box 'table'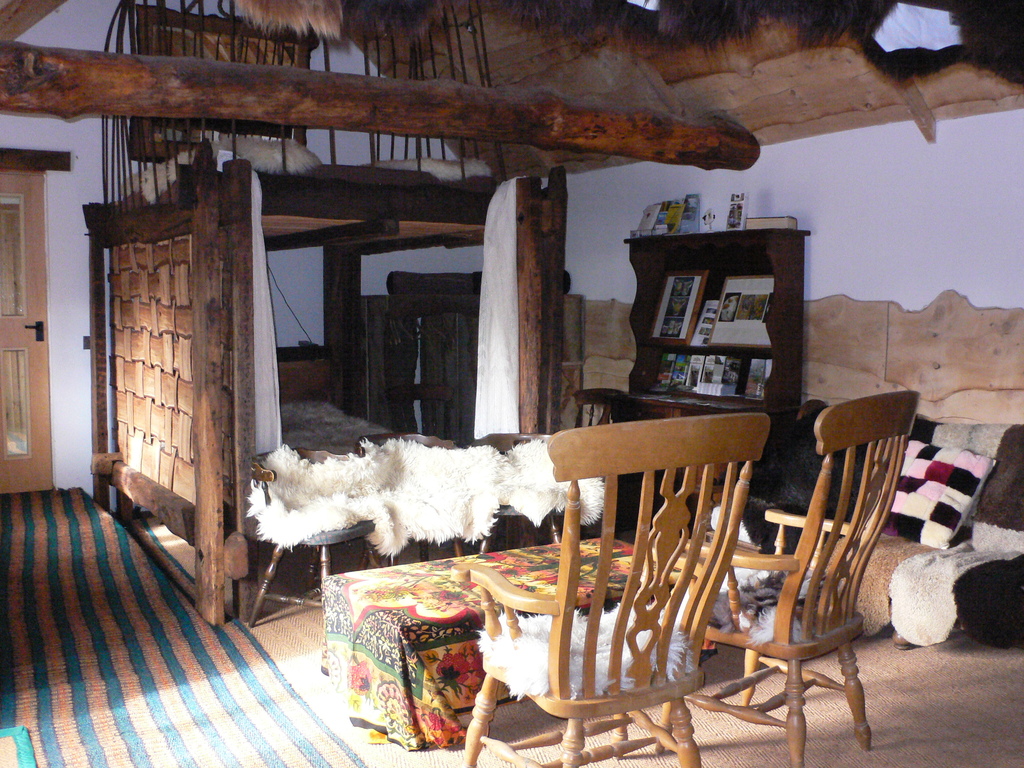
detection(317, 534, 700, 751)
